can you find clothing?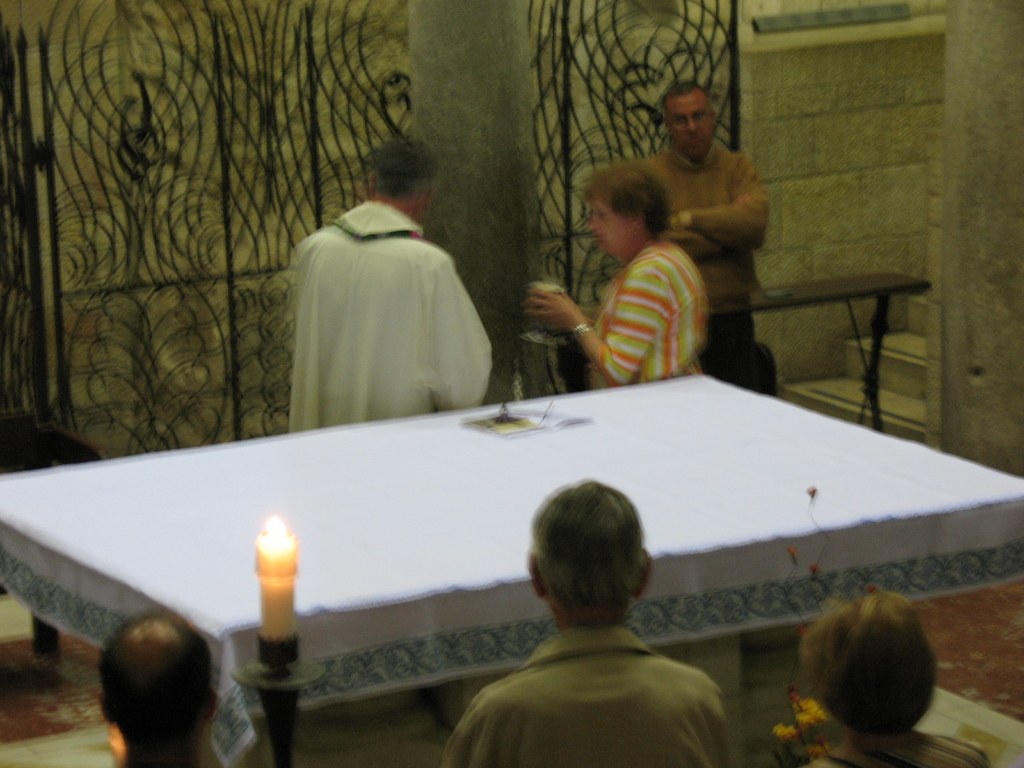
Yes, bounding box: bbox=(284, 196, 493, 435).
